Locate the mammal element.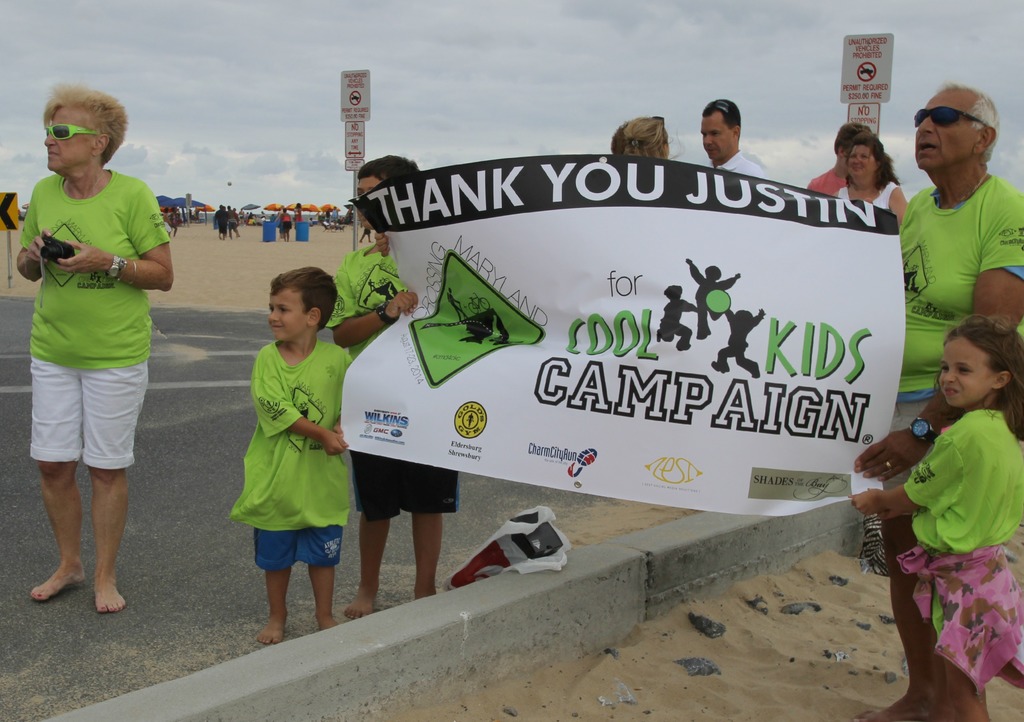
Element bbox: 329,152,461,621.
